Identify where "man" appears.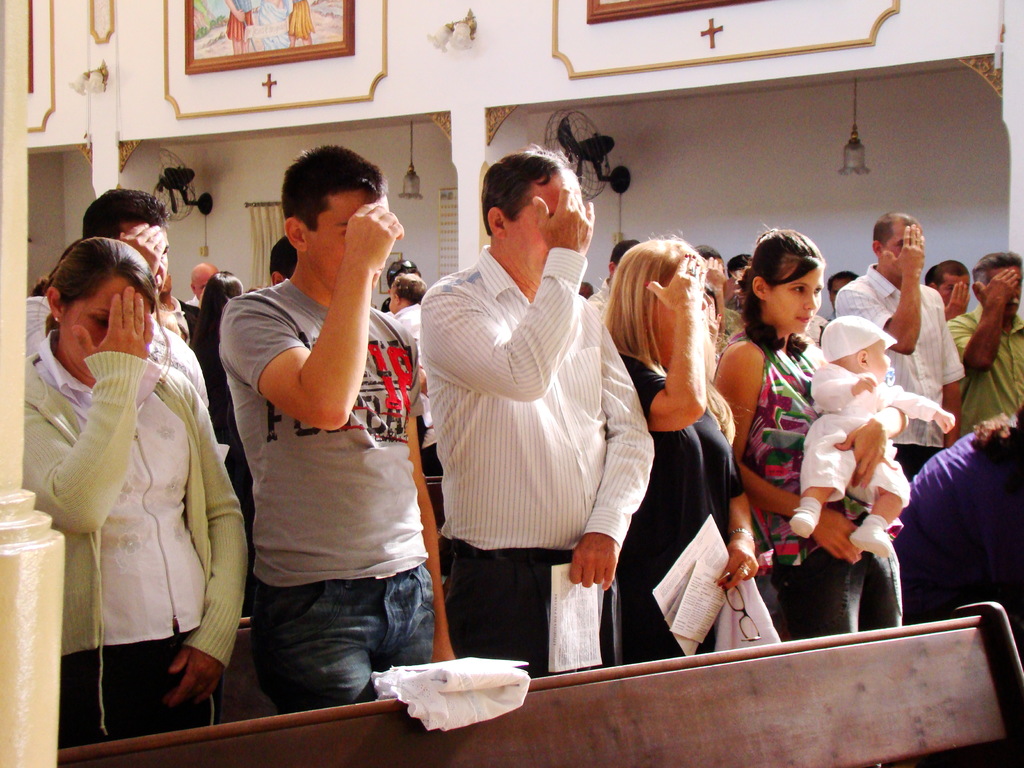
Appears at (x1=24, y1=186, x2=212, y2=412).
